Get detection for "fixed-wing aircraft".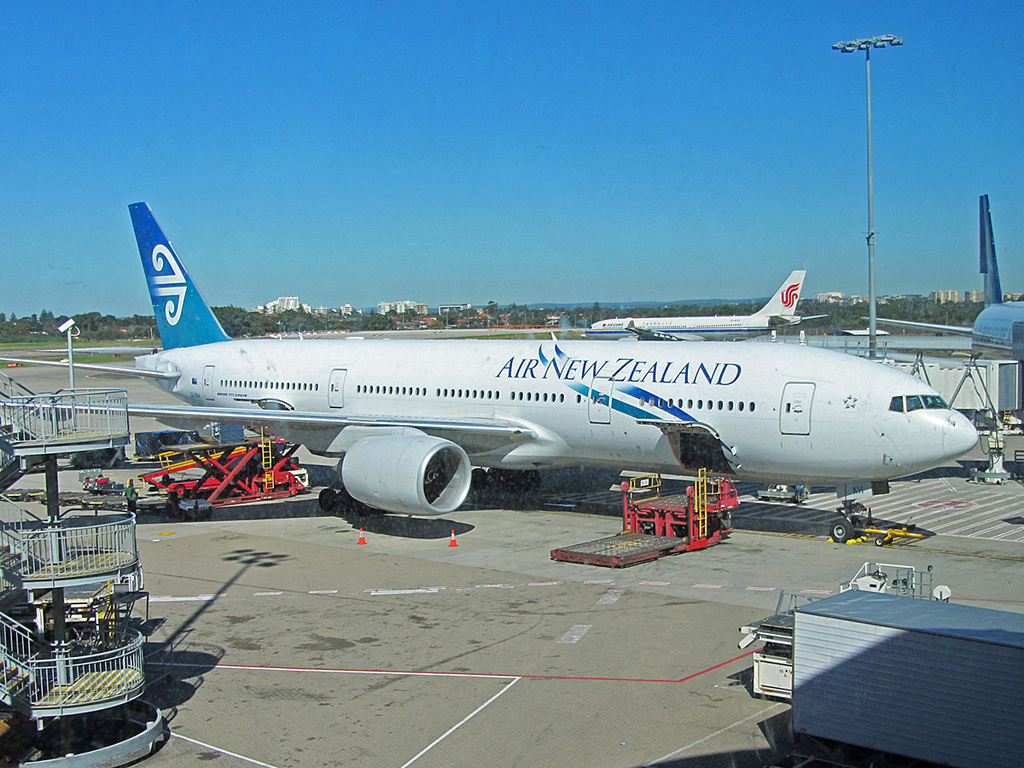
Detection: l=861, t=193, r=1023, b=360.
